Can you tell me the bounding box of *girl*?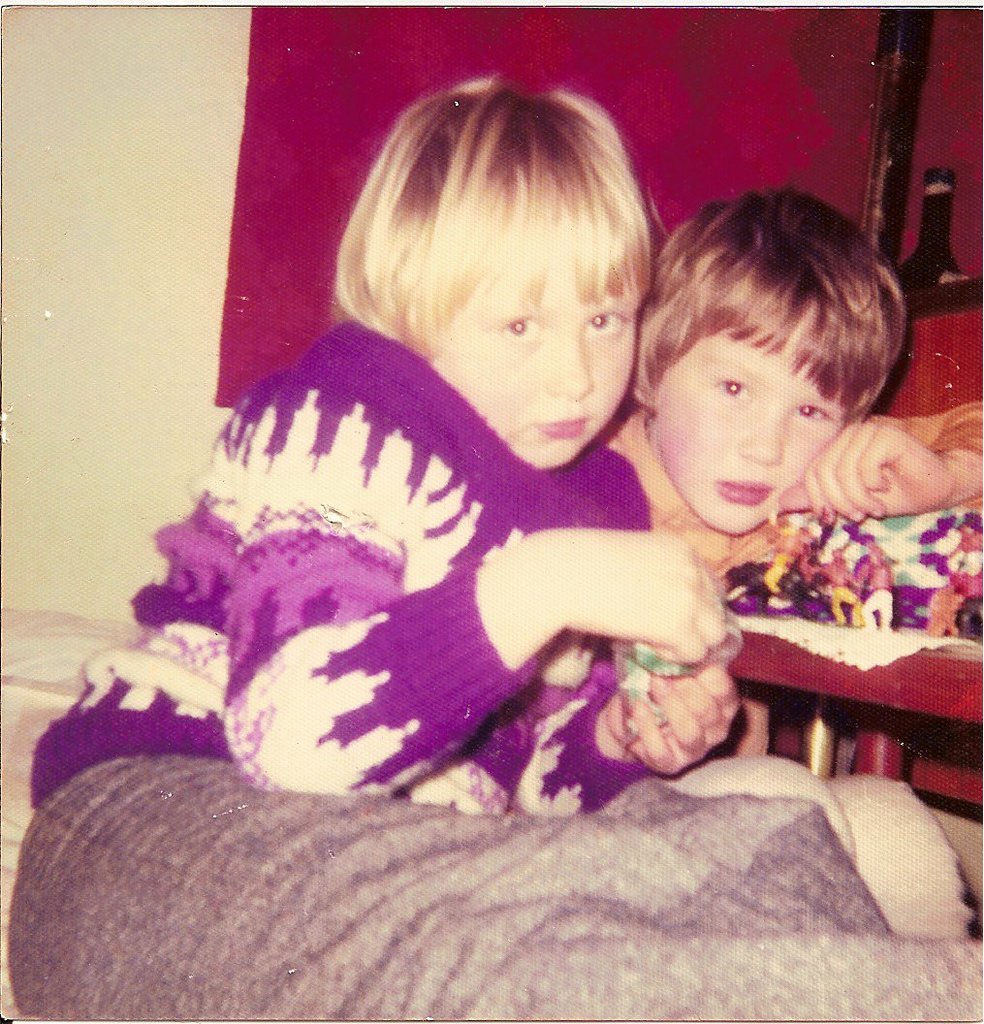
<region>4, 69, 983, 1023</region>.
